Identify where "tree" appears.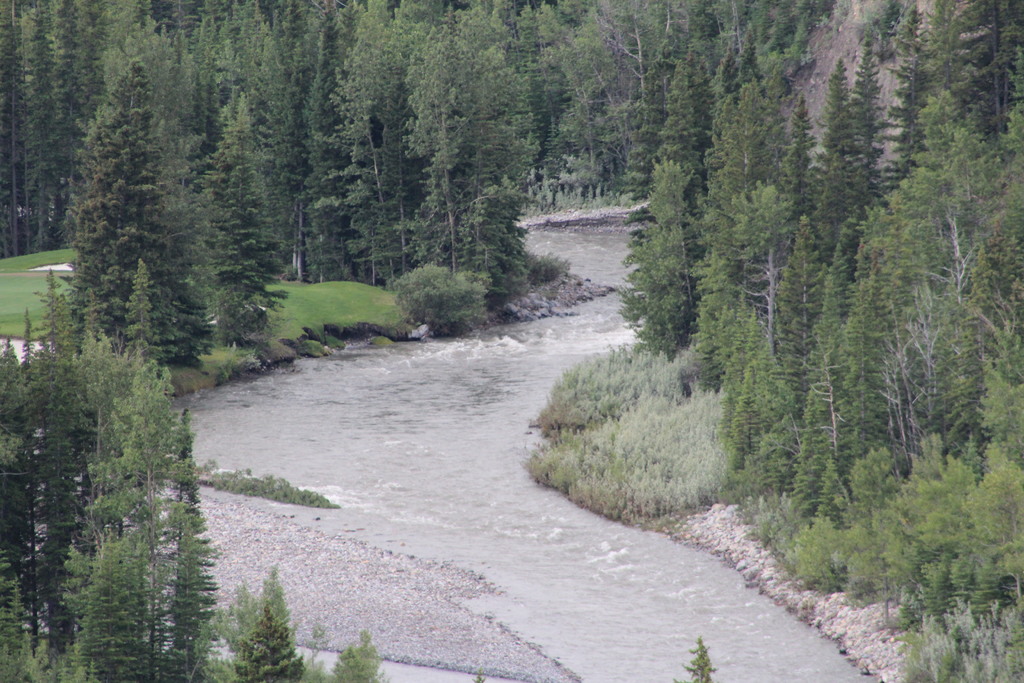
Appears at bbox(56, 12, 276, 372).
